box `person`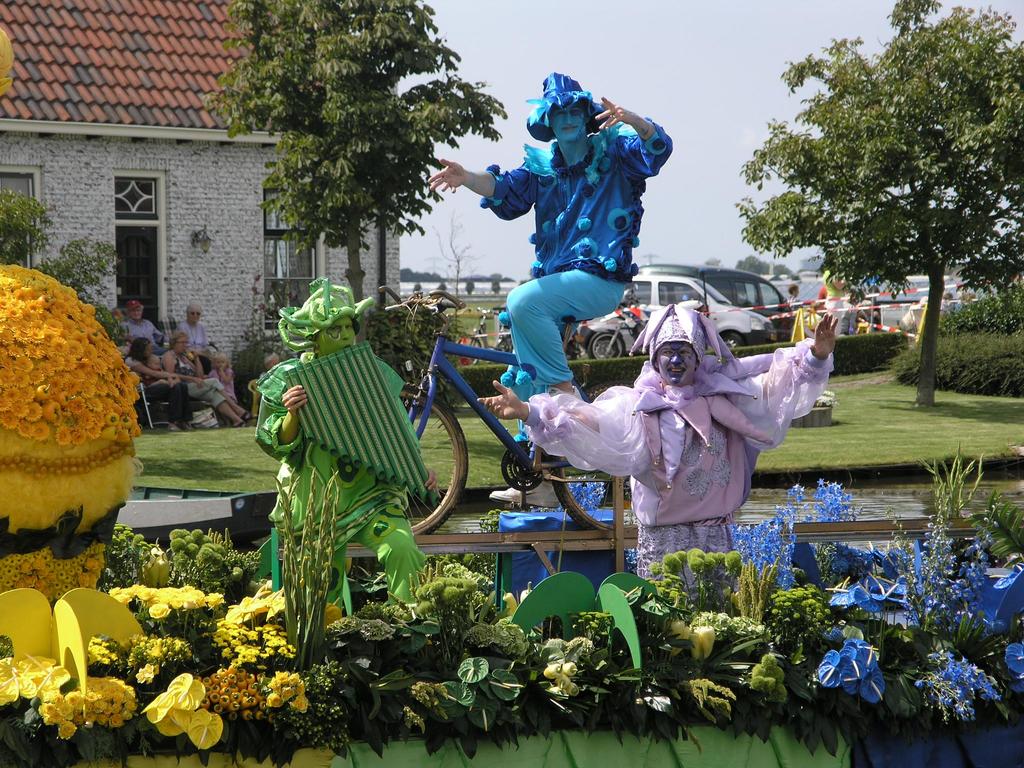
bbox=(478, 301, 842, 607)
